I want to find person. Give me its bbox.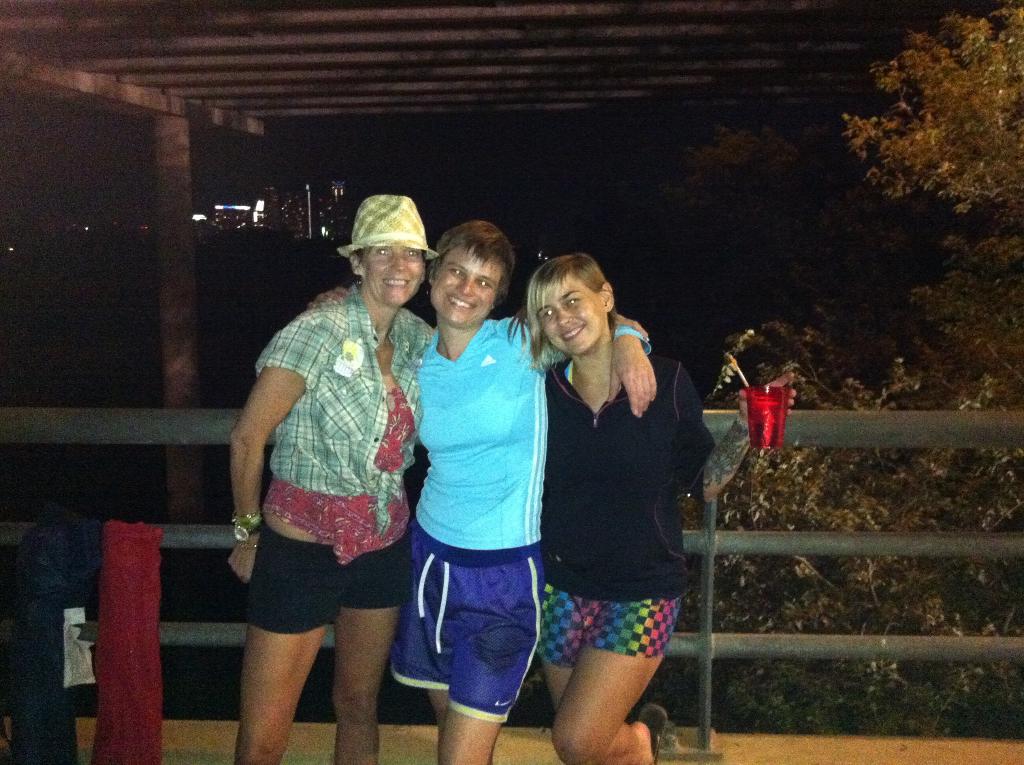
545/247/716/755.
